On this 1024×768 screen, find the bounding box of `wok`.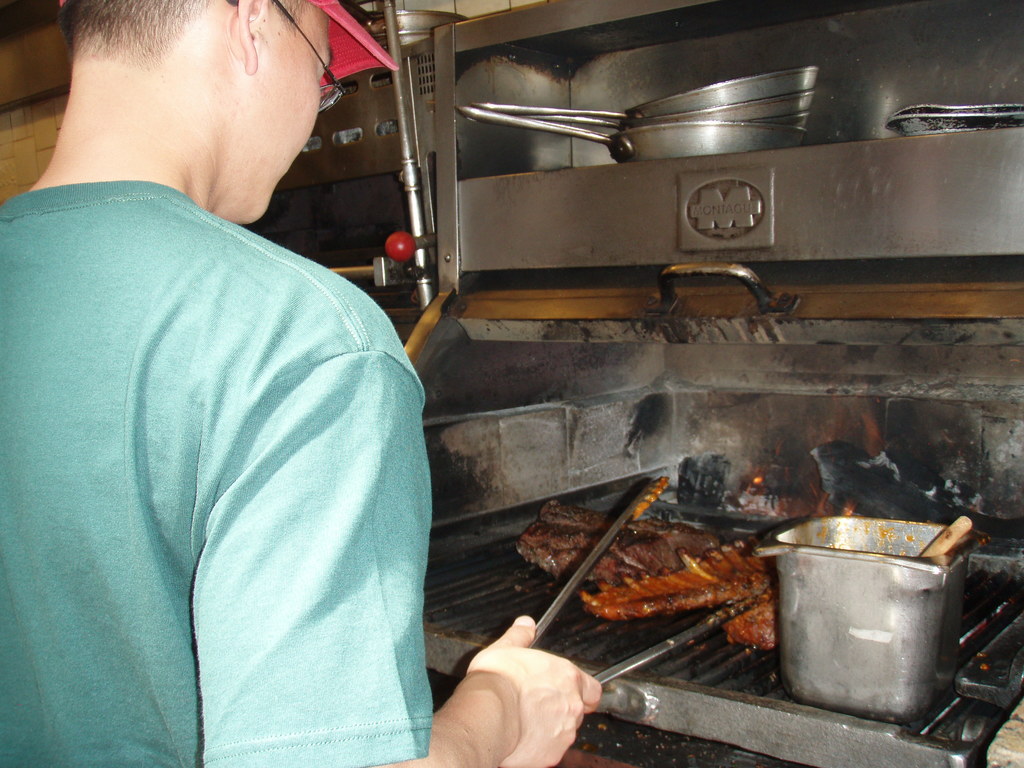
Bounding box: locate(457, 109, 803, 163).
